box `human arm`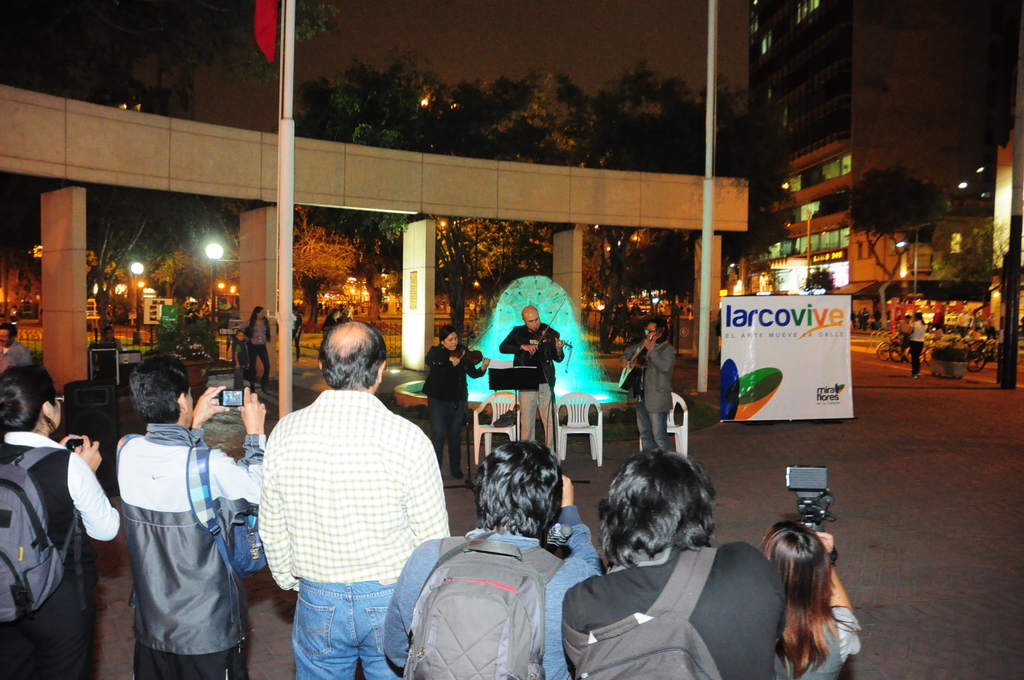
[x1=575, y1=339, x2=665, y2=378]
